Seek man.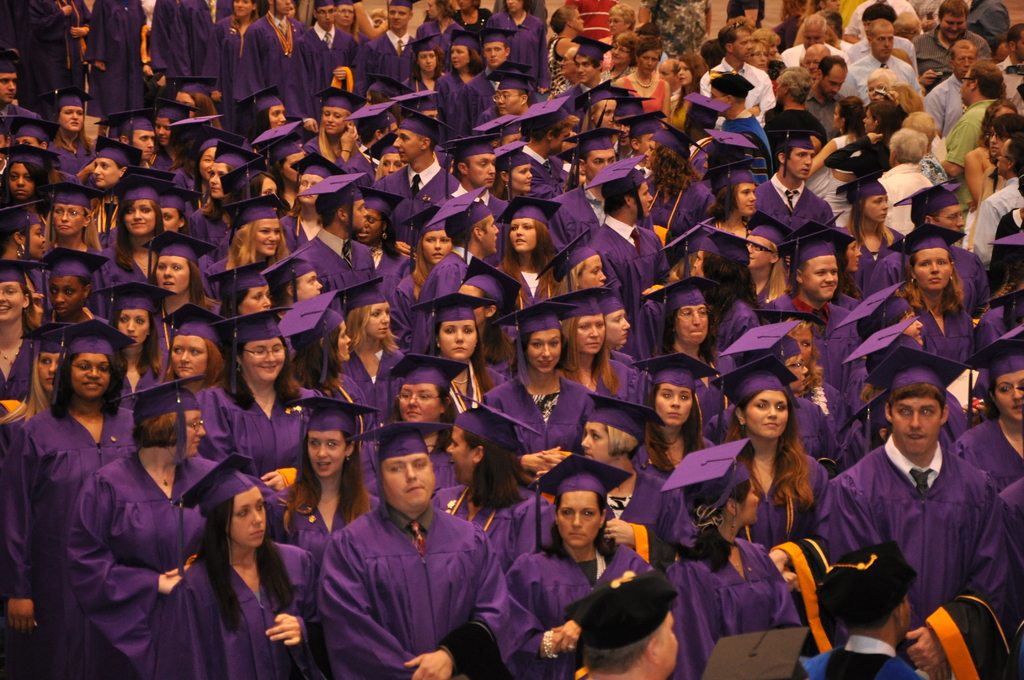
(548, 34, 607, 118).
